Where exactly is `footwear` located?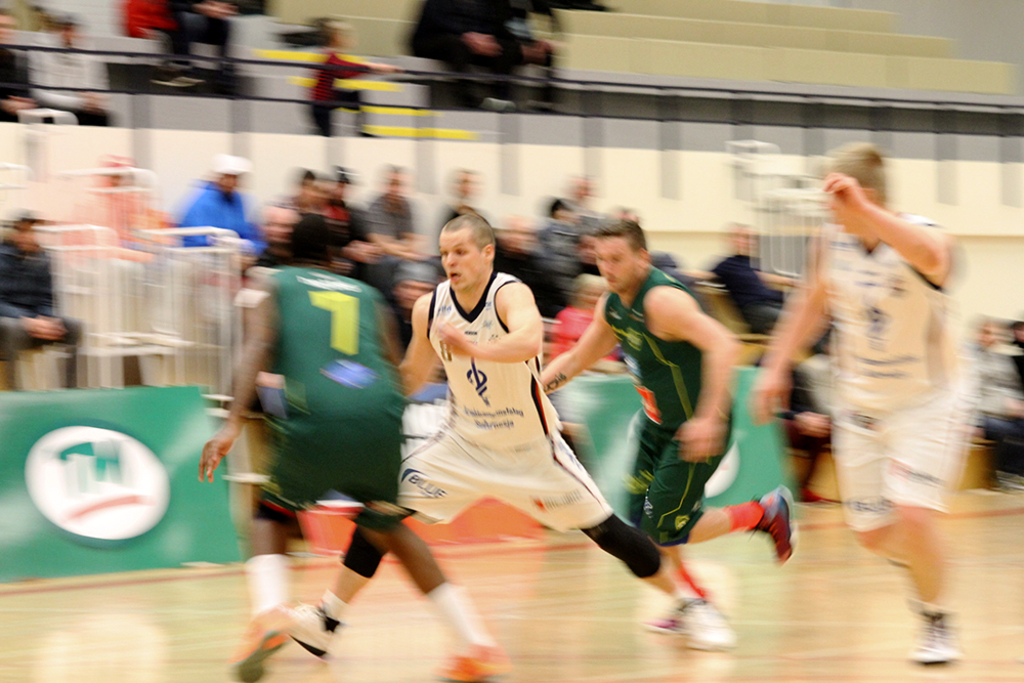
Its bounding box is 226, 609, 294, 682.
